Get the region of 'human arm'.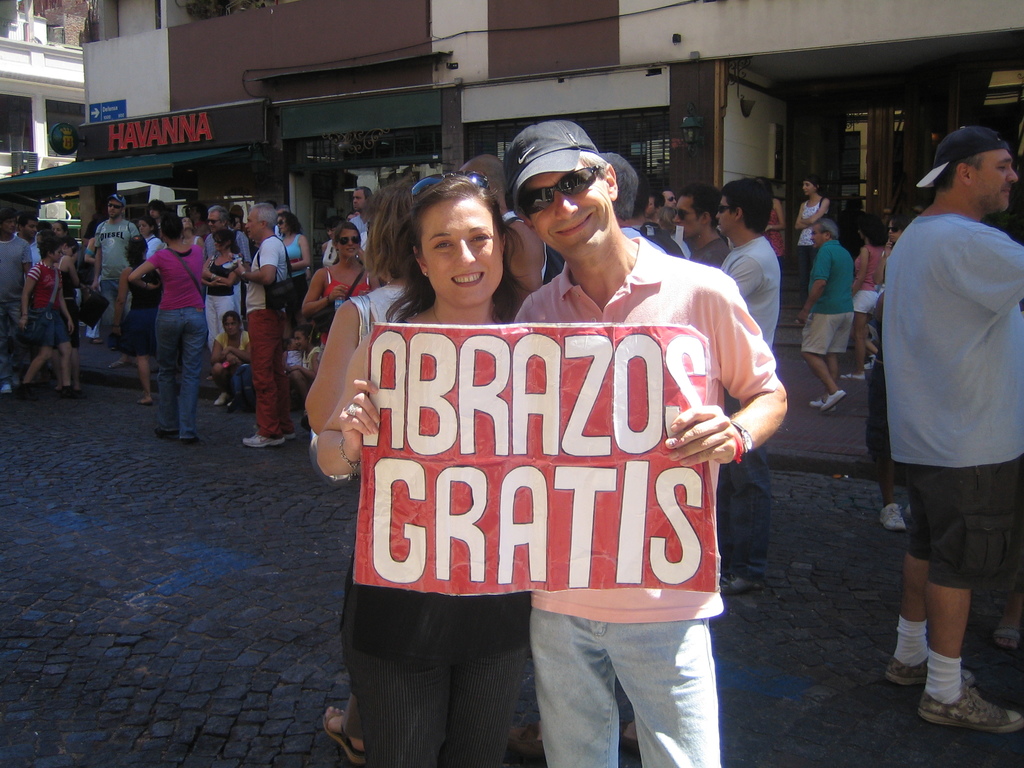
pyautogui.locateOnScreen(659, 269, 789, 474).
